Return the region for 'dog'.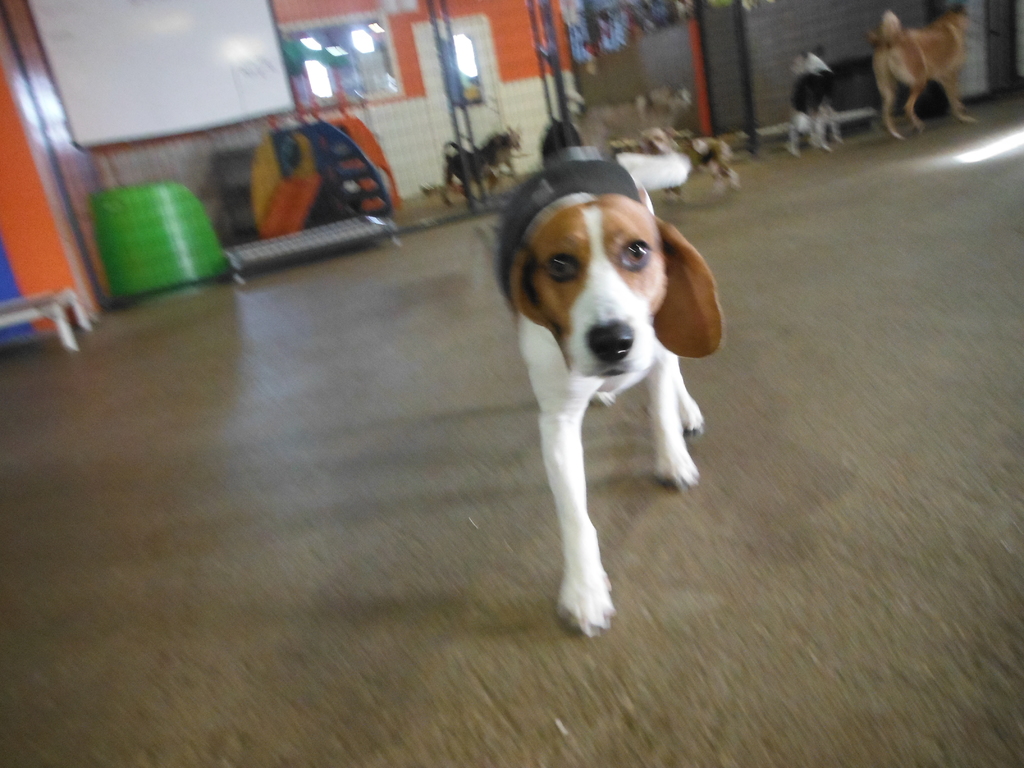
(463, 121, 525, 182).
